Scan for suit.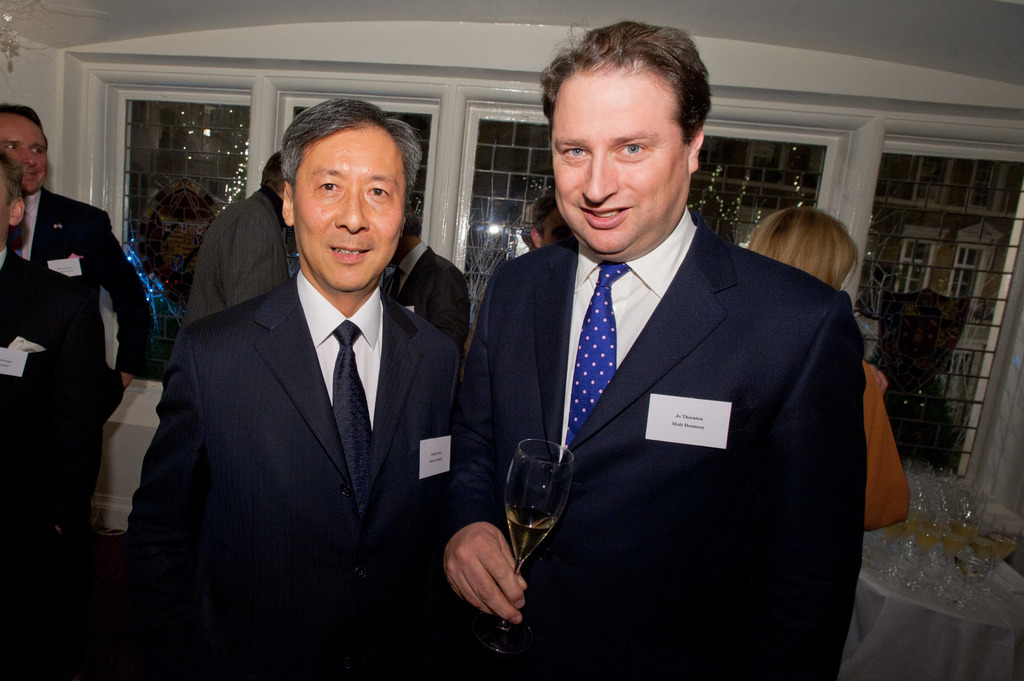
Scan result: bbox=(184, 185, 290, 324).
